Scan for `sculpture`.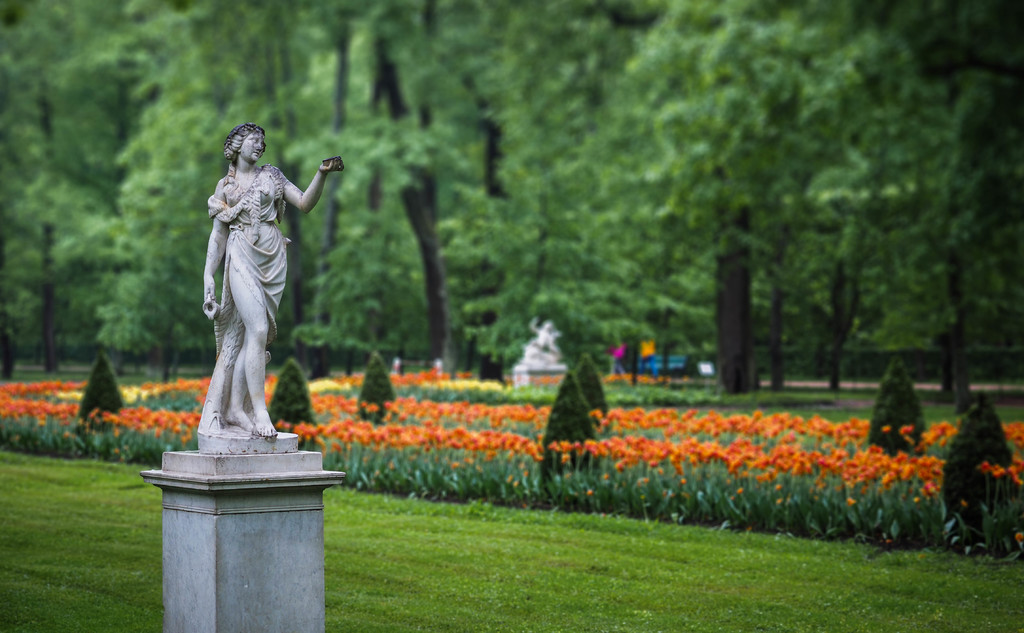
Scan result: {"left": 195, "top": 117, "right": 339, "bottom": 438}.
